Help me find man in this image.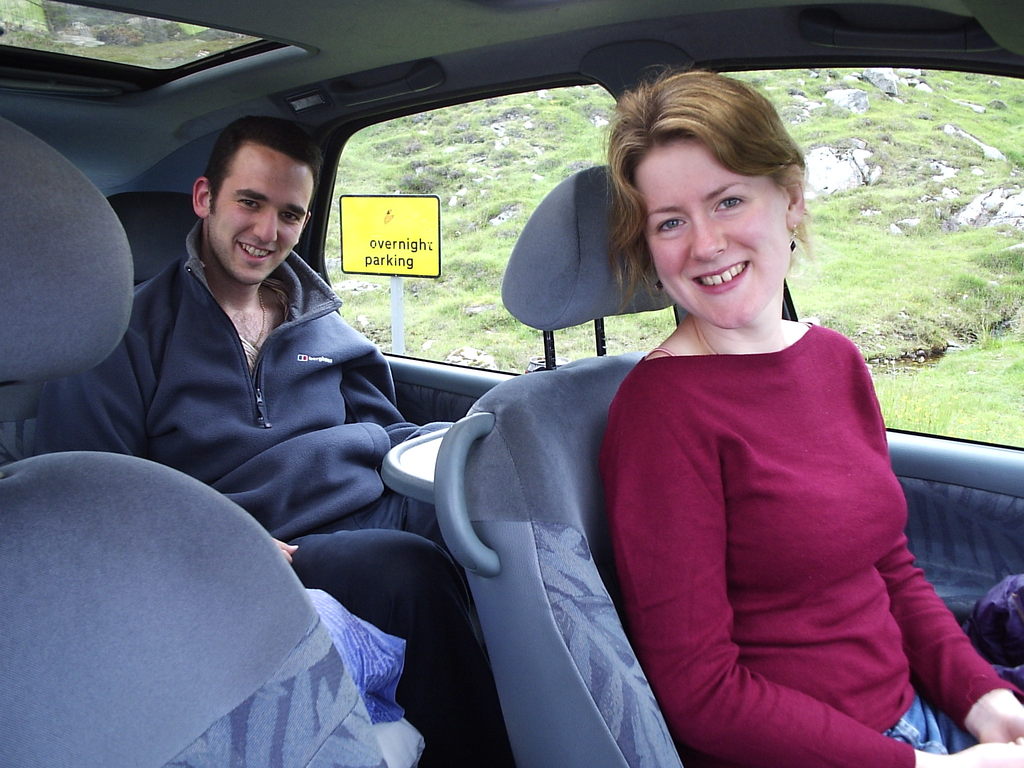
Found it: region(33, 112, 509, 767).
